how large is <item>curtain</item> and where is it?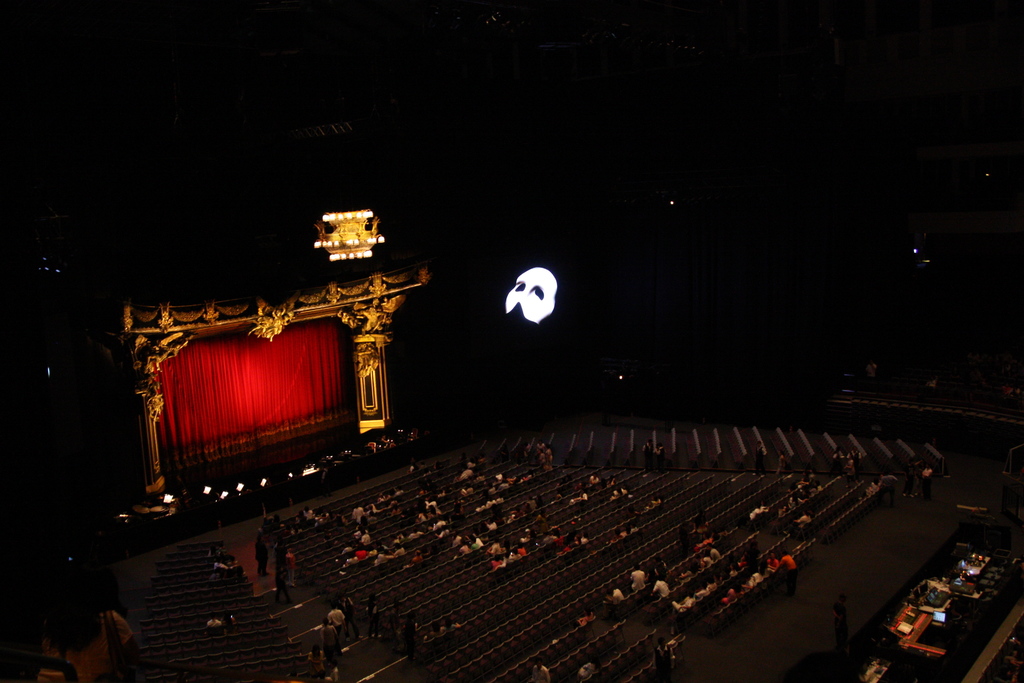
Bounding box: [left=155, top=328, right=351, bottom=447].
